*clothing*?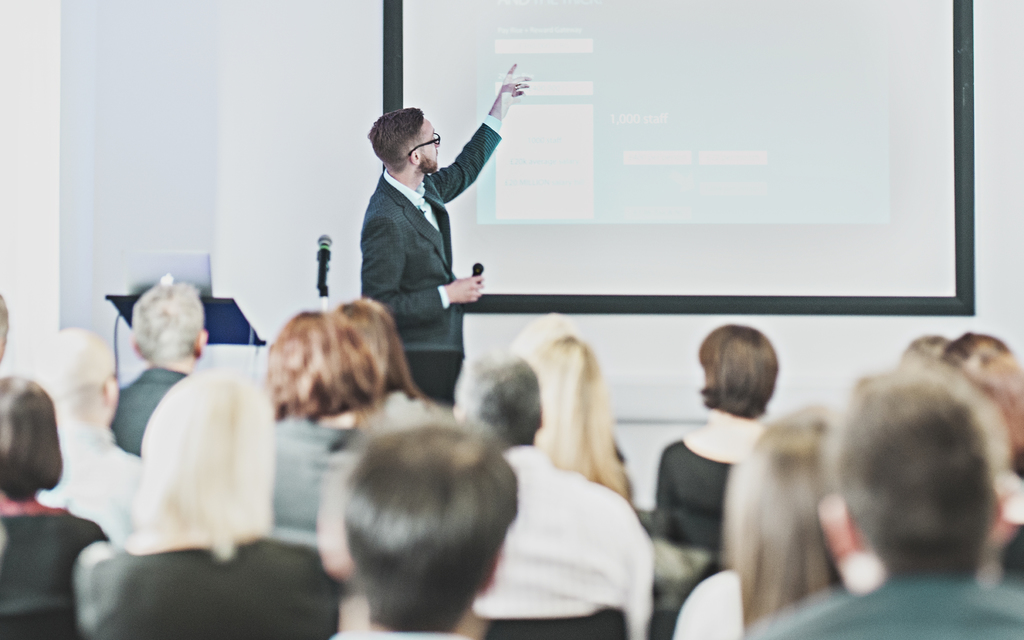
bbox(757, 571, 1023, 639)
